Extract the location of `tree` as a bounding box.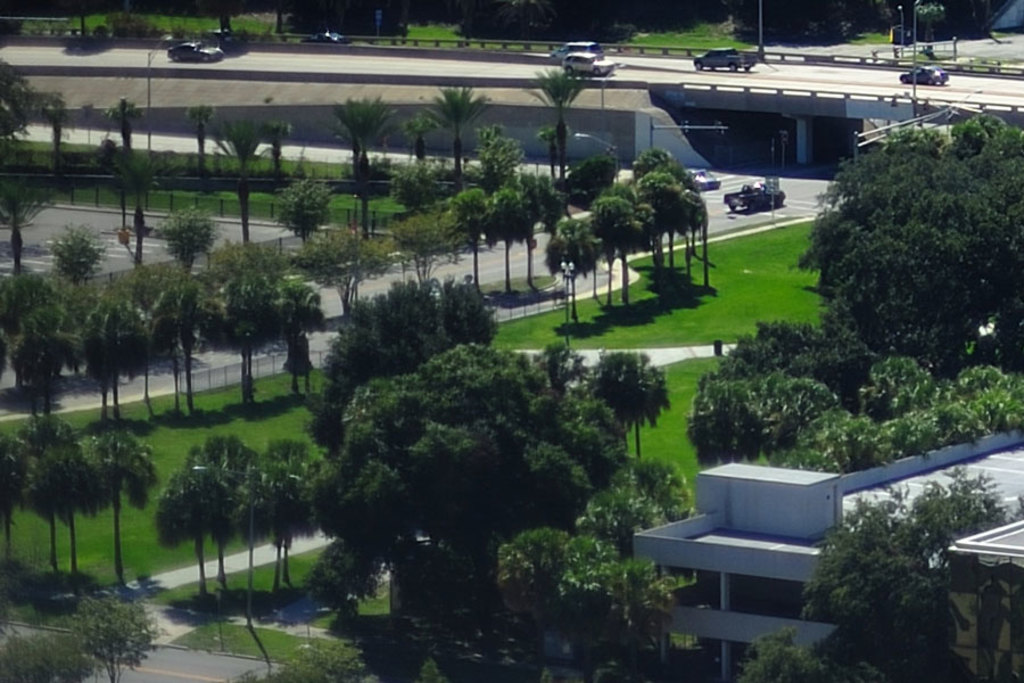
select_region(469, 138, 527, 186).
